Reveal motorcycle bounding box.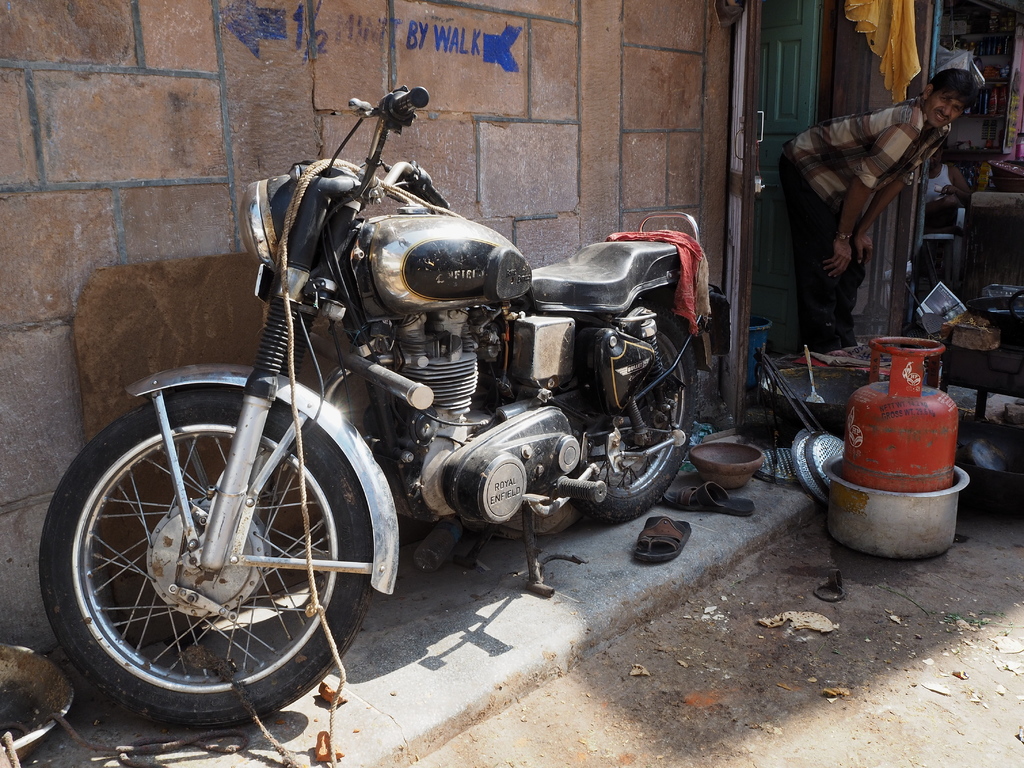
Revealed: {"left": 36, "top": 81, "right": 735, "bottom": 727}.
